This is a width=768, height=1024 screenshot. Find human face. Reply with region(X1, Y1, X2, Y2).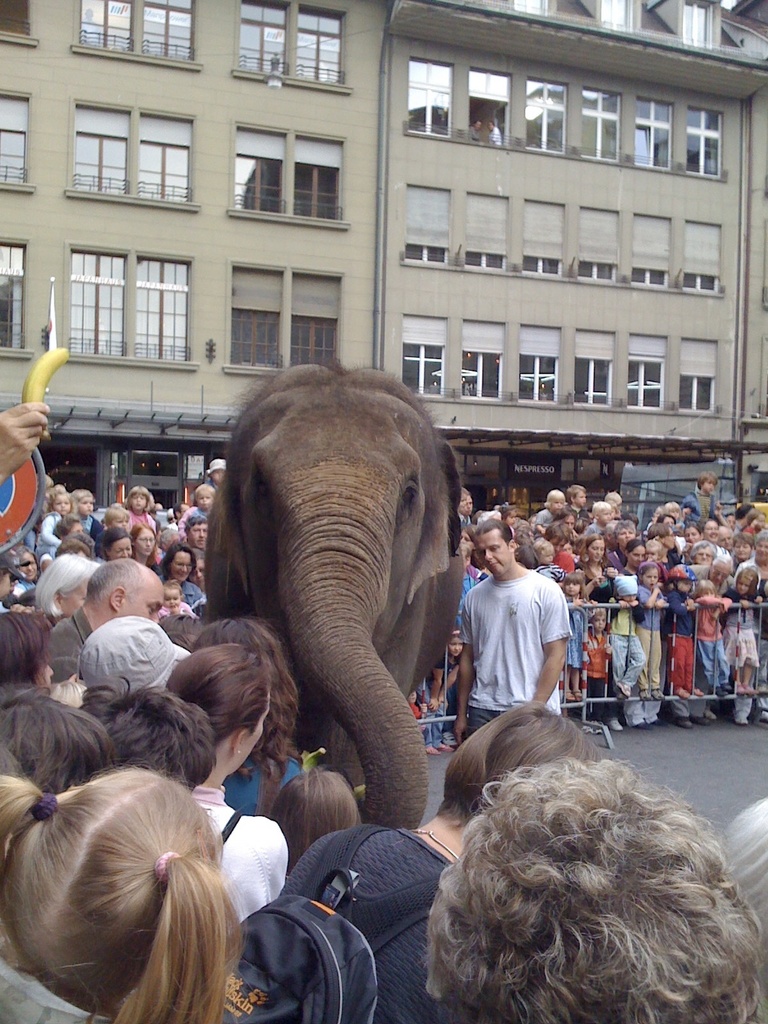
region(179, 499, 188, 516).
